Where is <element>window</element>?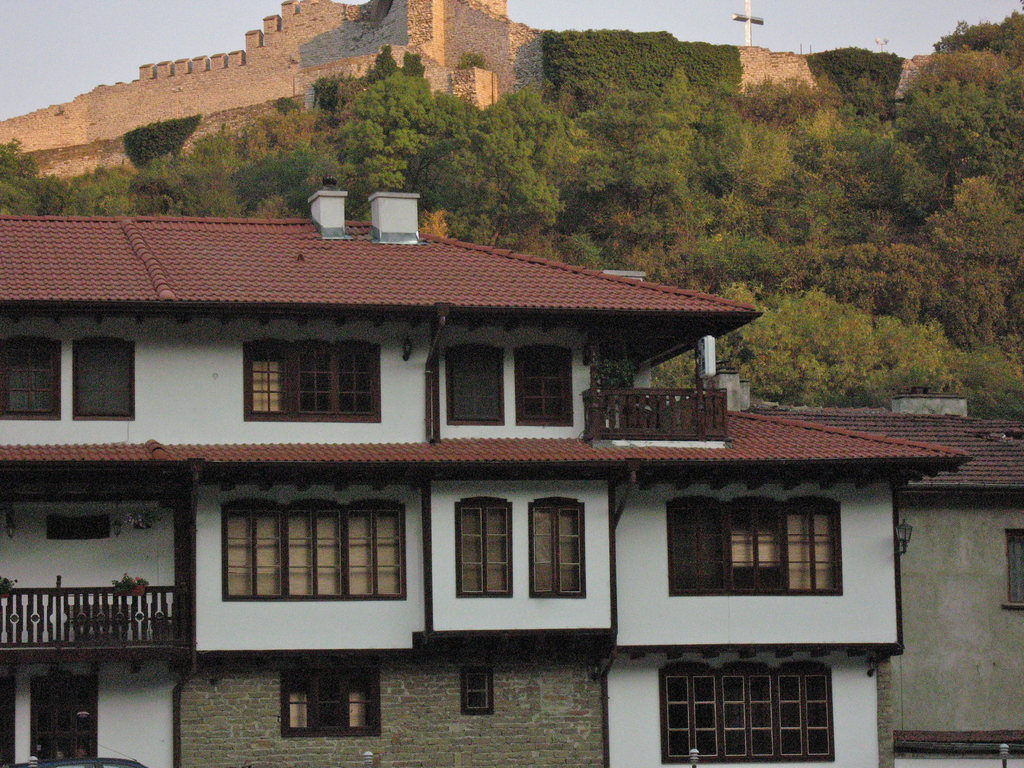
(664,495,840,598).
